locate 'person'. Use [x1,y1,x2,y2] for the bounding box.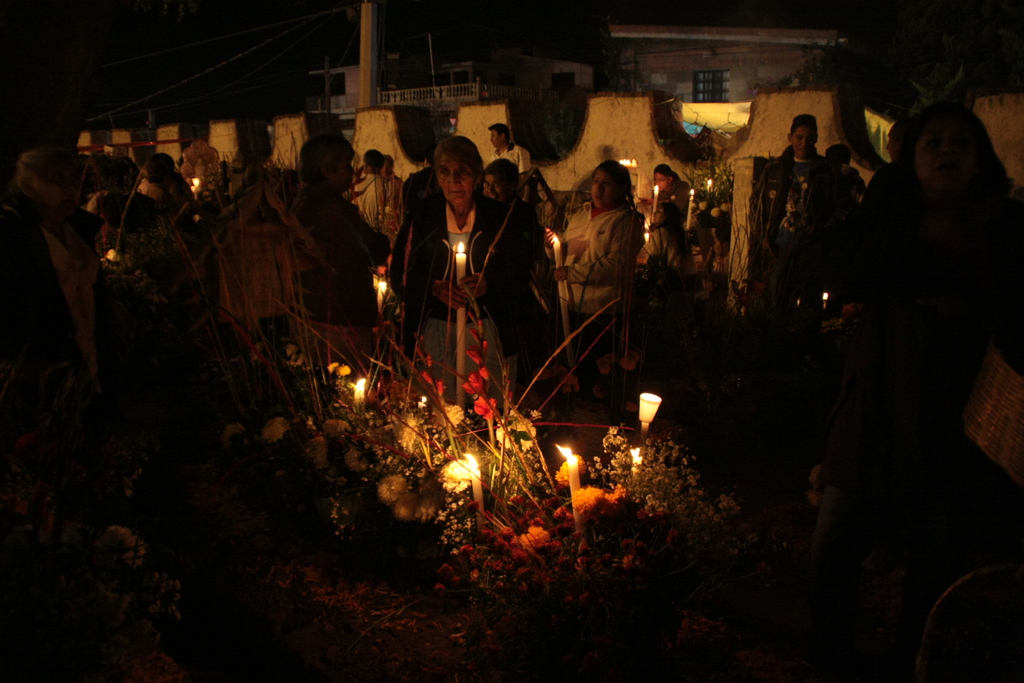
[544,150,659,397].
